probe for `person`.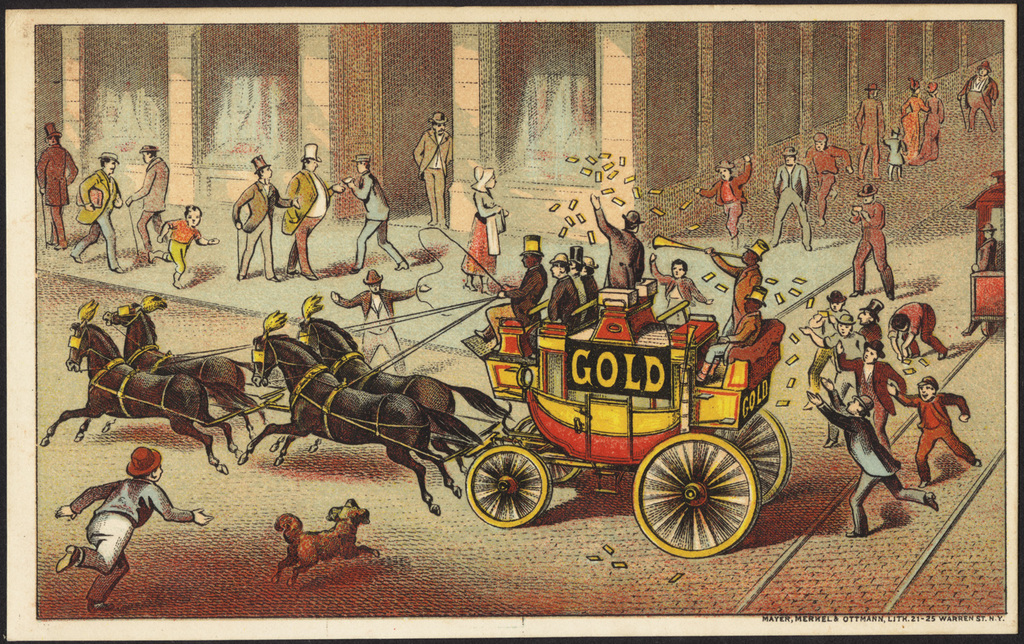
Probe result: [955,57,1000,131].
